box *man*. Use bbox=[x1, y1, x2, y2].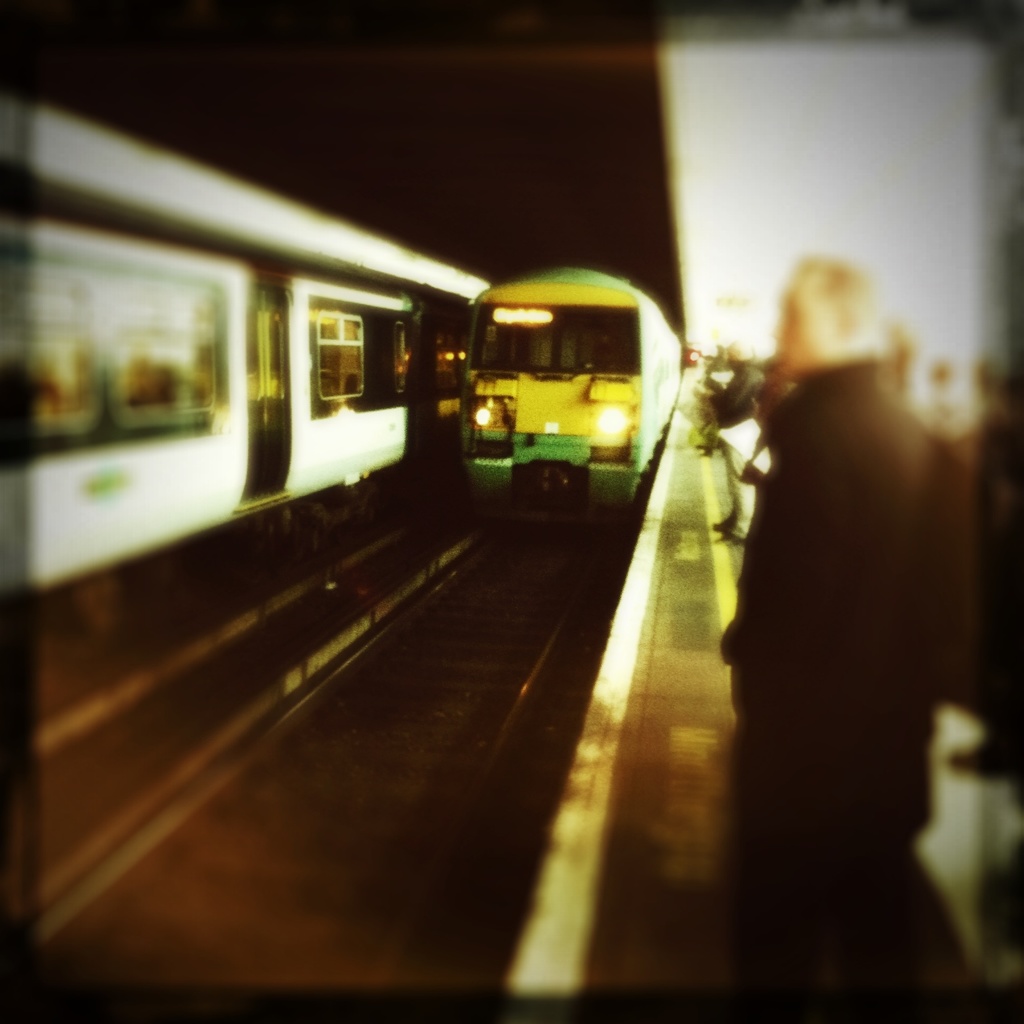
bbox=[721, 253, 954, 995].
